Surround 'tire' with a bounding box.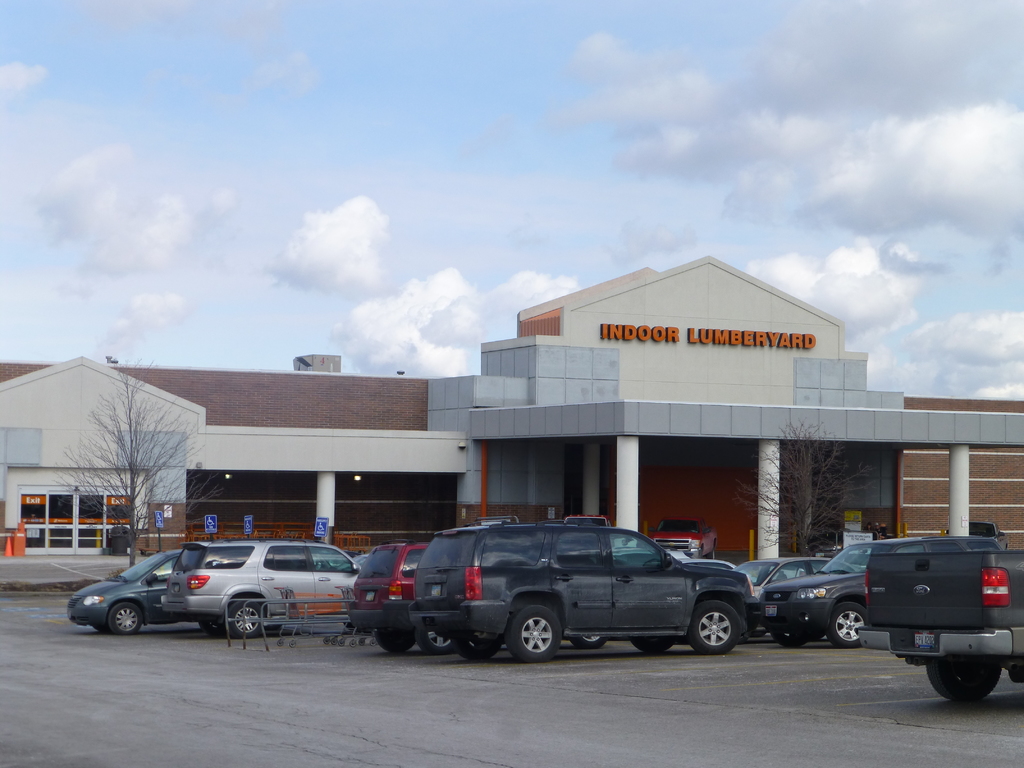
{"left": 412, "top": 631, "right": 456, "bottom": 654}.
